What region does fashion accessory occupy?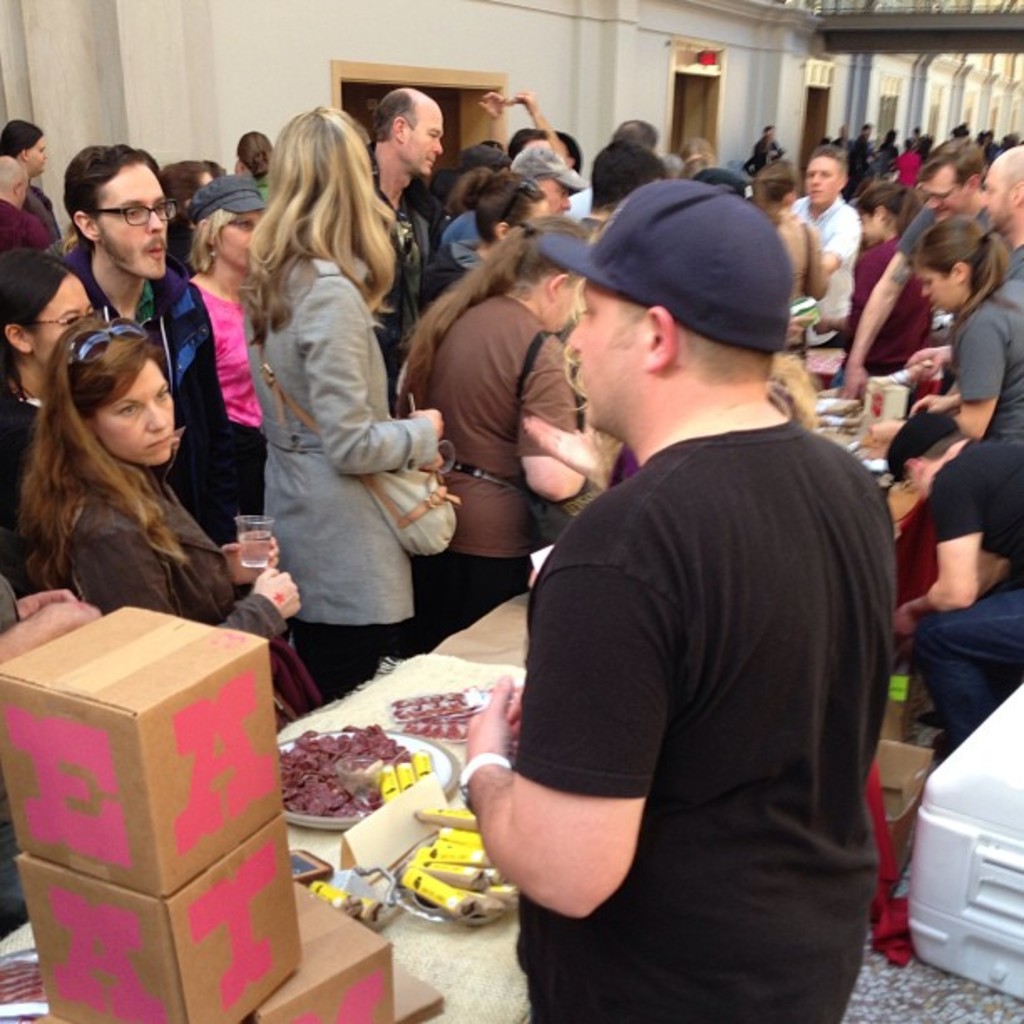
x1=457, y1=748, x2=514, y2=813.
